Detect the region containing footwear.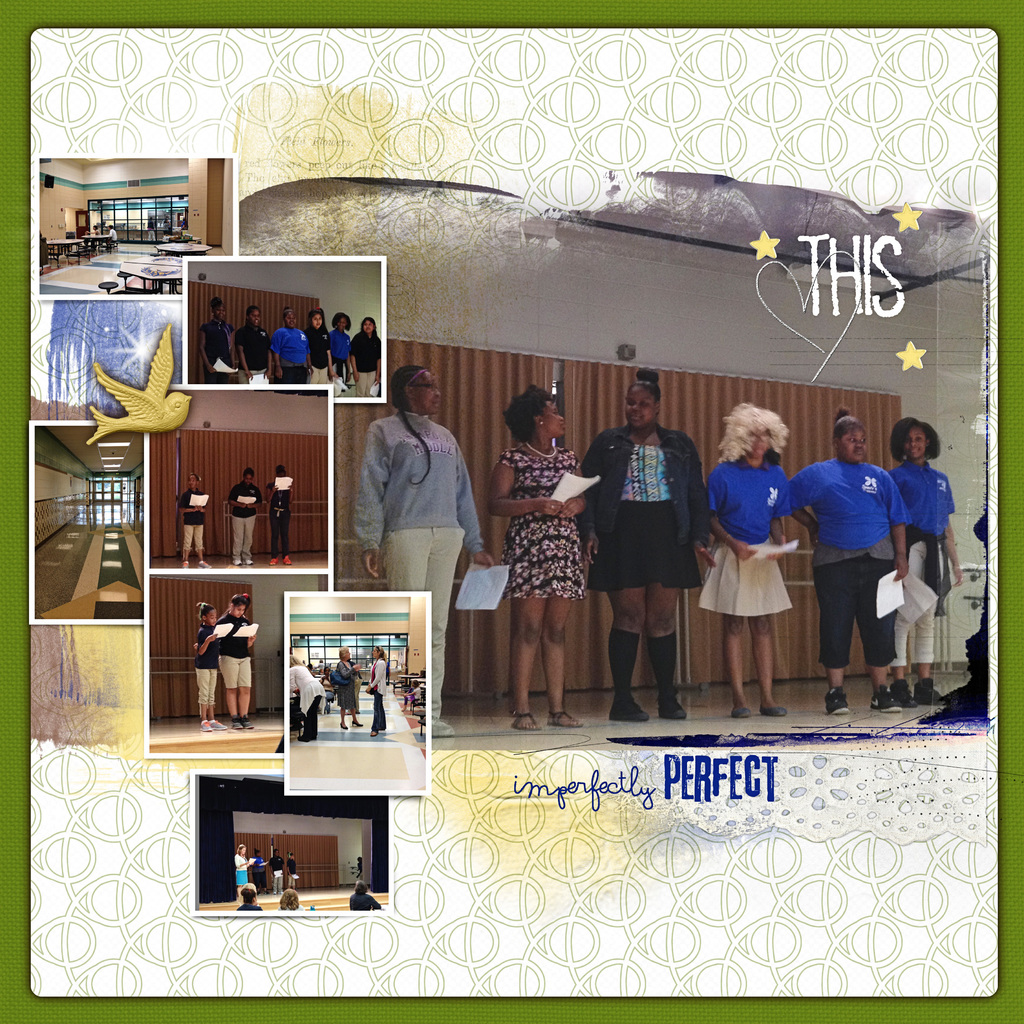
{"left": 730, "top": 699, "right": 753, "bottom": 720}.
